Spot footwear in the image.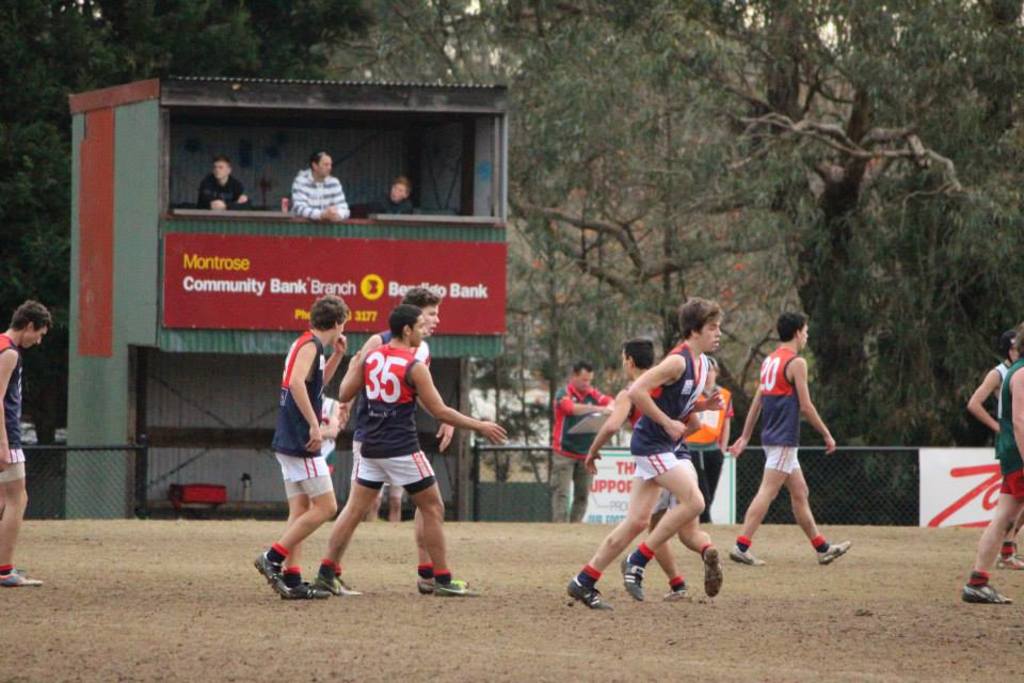
footwear found at bbox=(290, 573, 329, 598).
